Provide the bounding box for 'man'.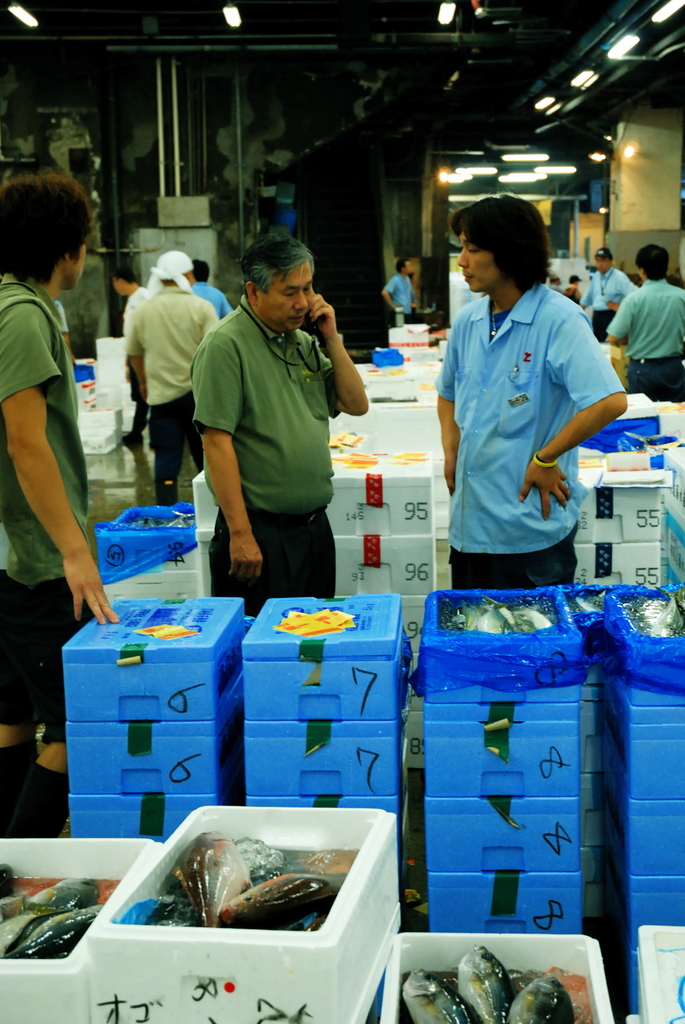
180/222/374/609.
